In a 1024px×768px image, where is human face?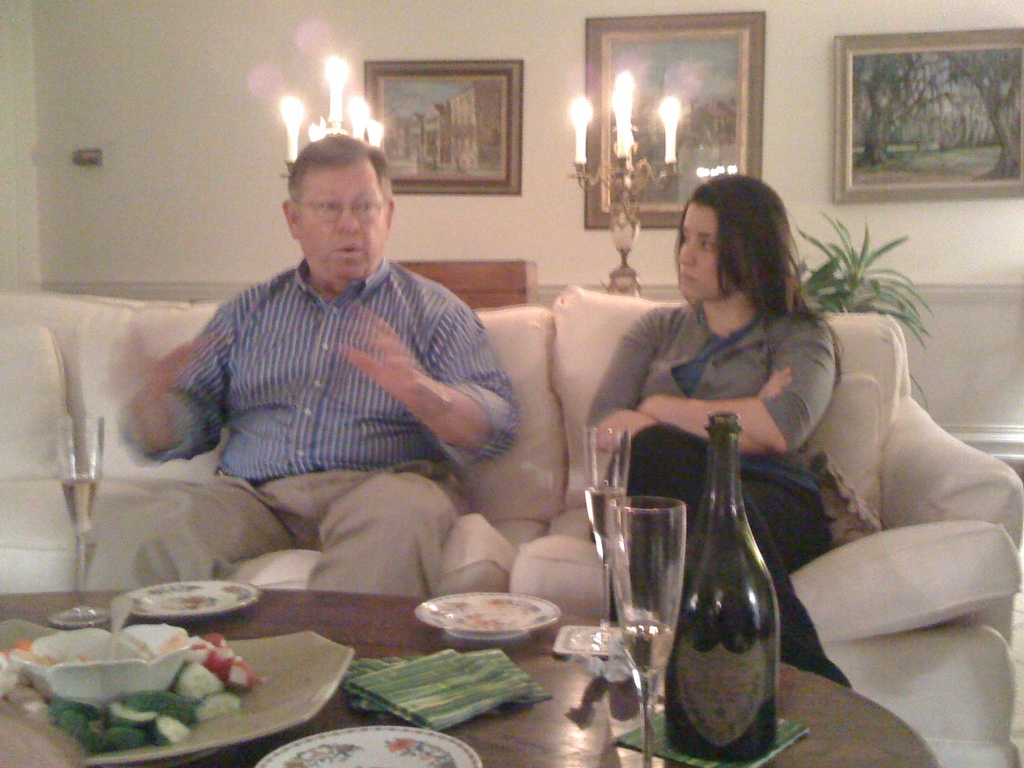
<box>304,171,389,278</box>.
